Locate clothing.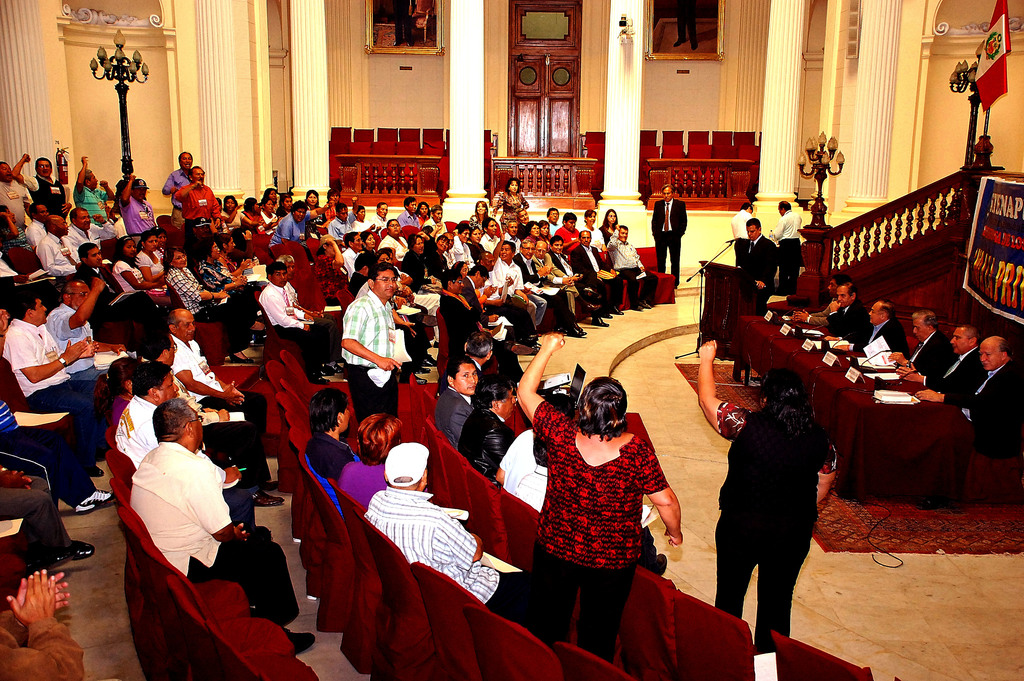
Bounding box: 260 279 329 369.
